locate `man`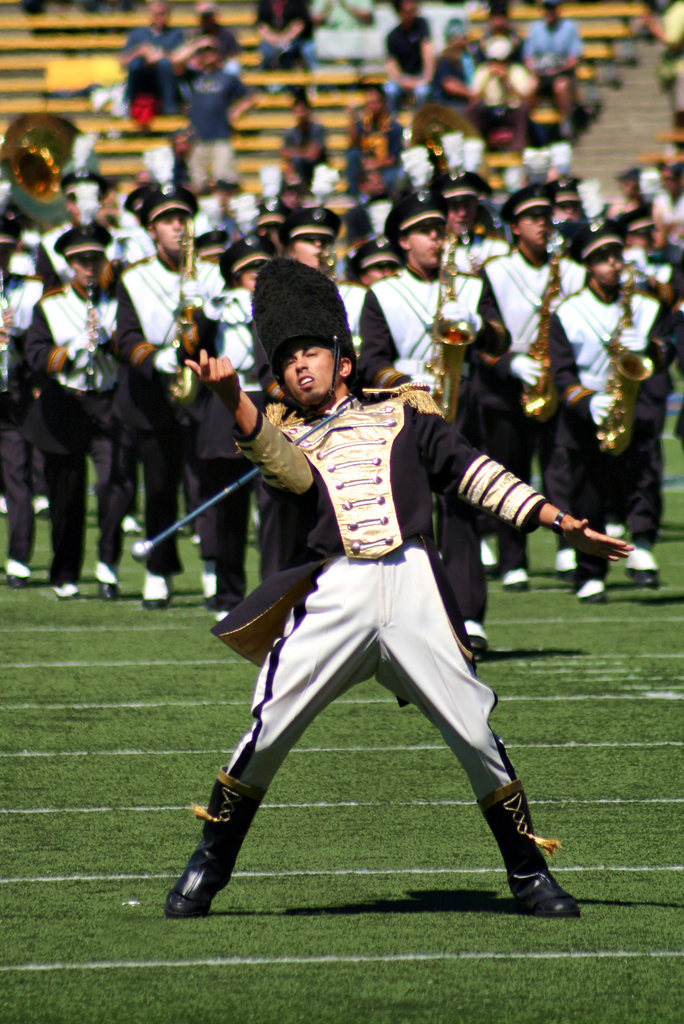
471, 182, 578, 592
